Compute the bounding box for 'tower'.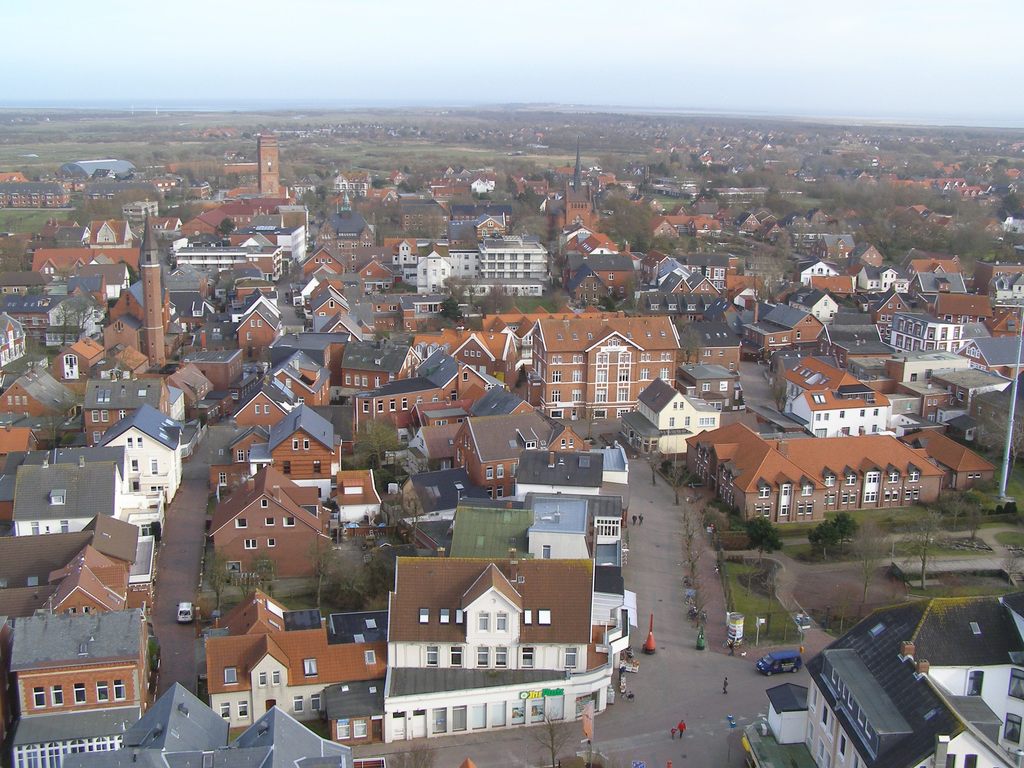
region(564, 139, 593, 226).
